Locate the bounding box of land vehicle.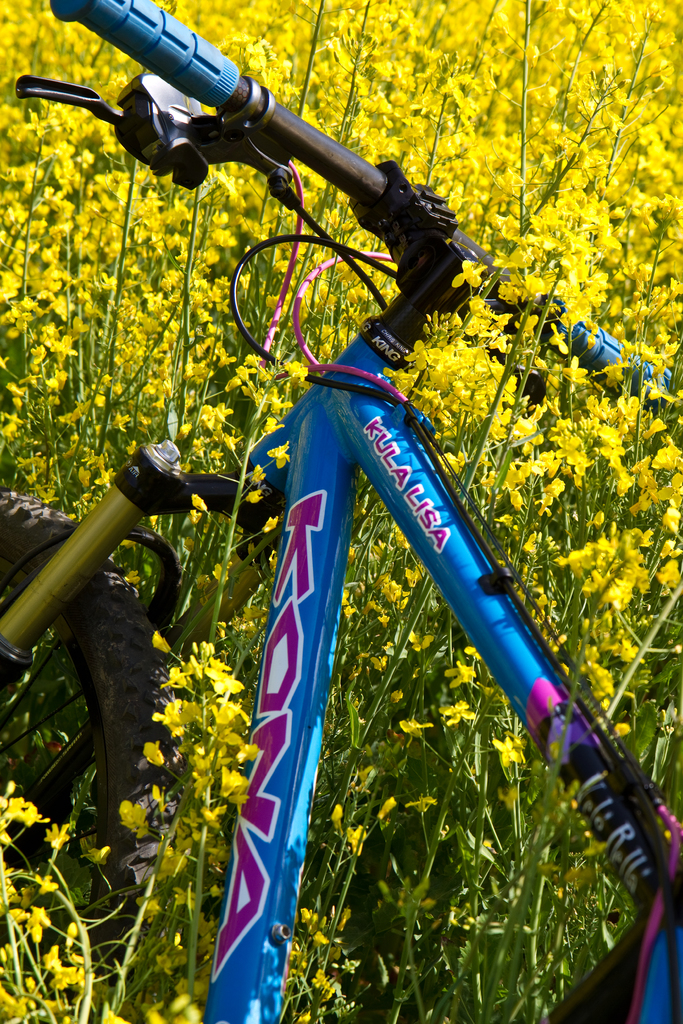
Bounding box: Rect(0, 96, 682, 1023).
